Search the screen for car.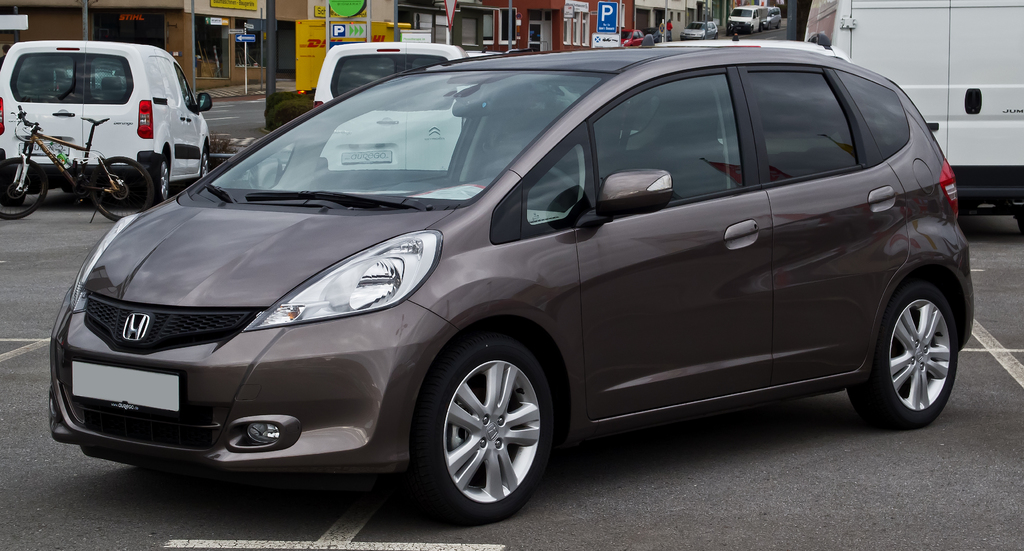
Found at BBox(316, 38, 465, 186).
